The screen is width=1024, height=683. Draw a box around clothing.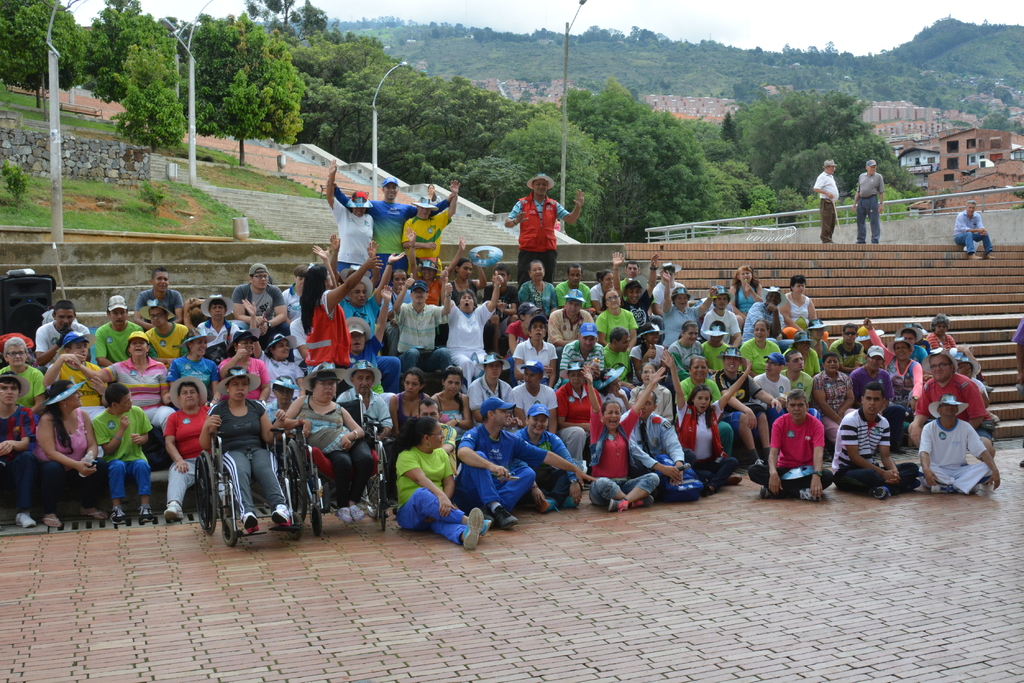
bbox=[0, 453, 42, 510].
